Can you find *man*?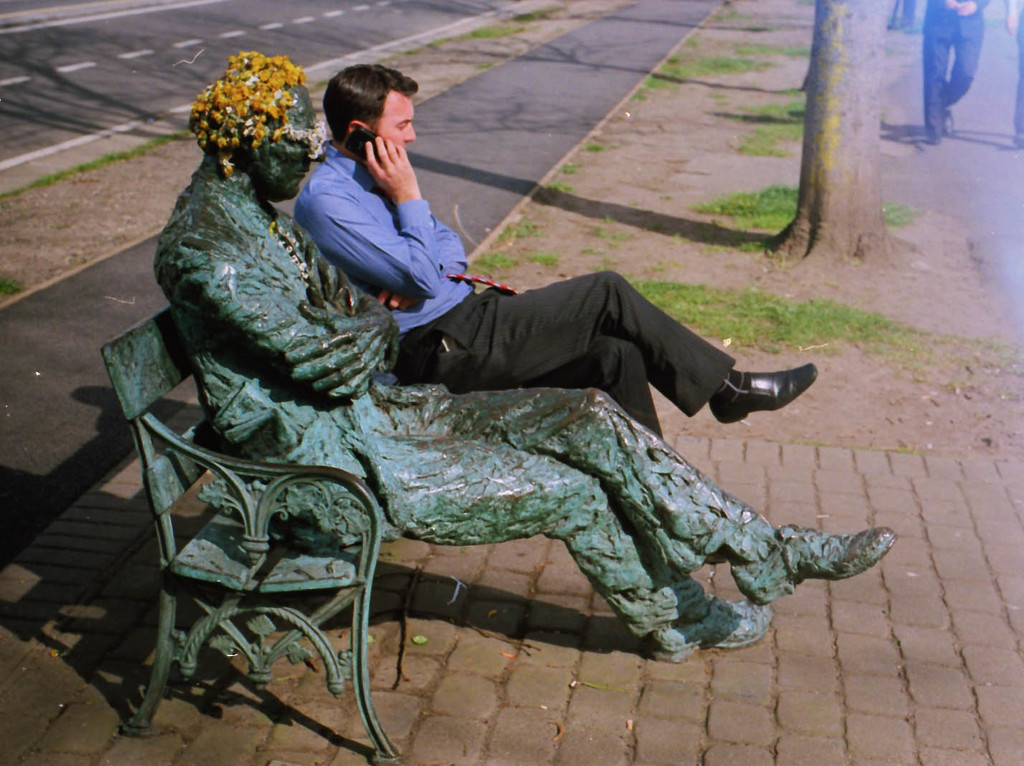
Yes, bounding box: Rect(153, 52, 897, 663).
